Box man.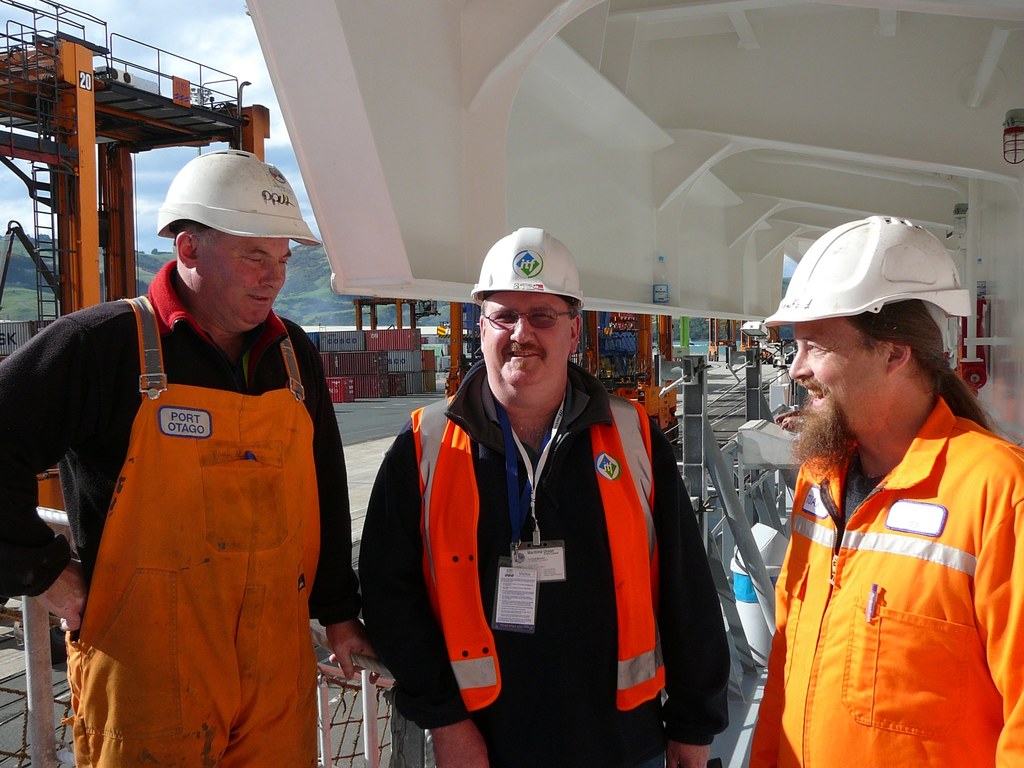
box=[358, 223, 730, 767].
